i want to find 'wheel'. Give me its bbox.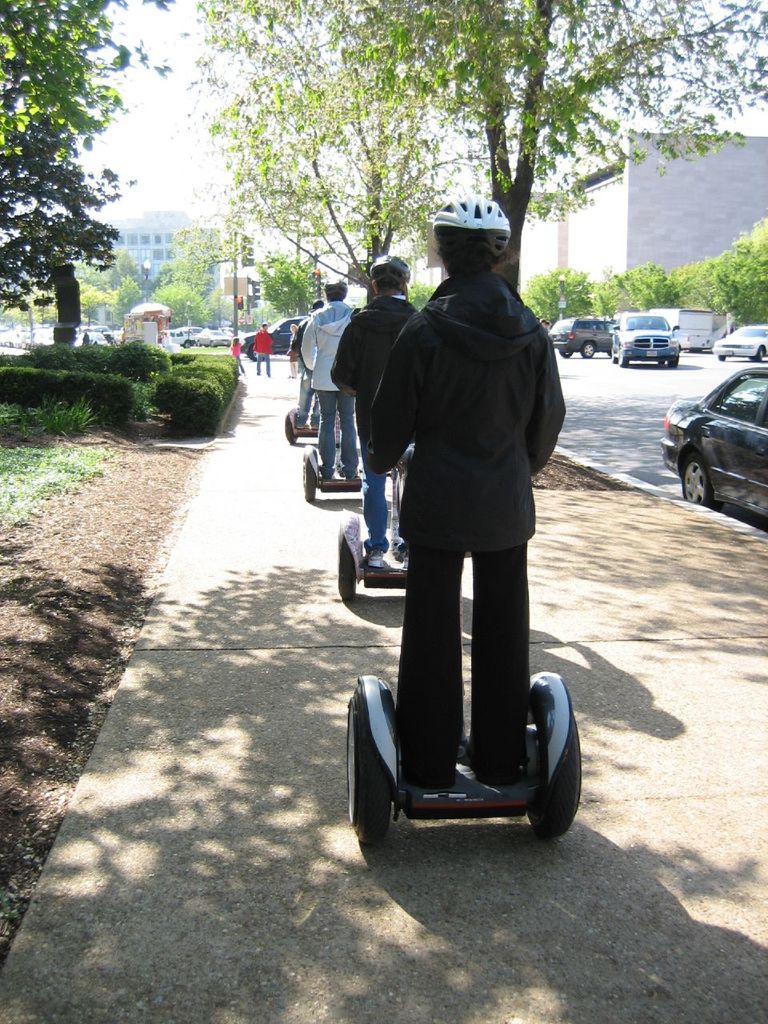
box(346, 670, 404, 850).
